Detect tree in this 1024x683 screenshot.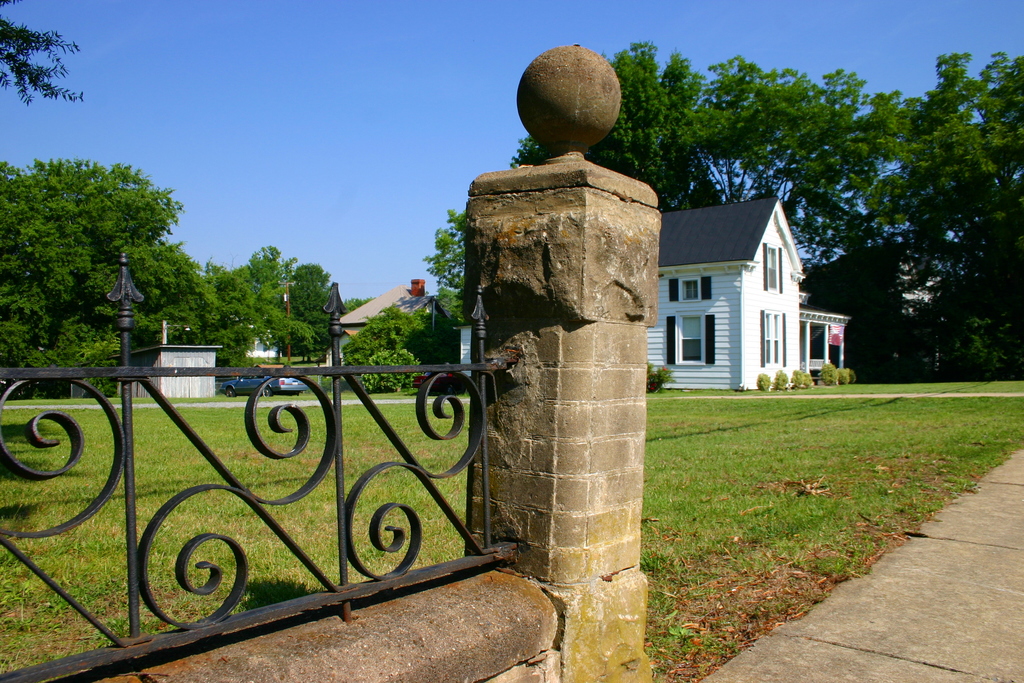
Detection: [left=342, top=296, right=372, bottom=315].
